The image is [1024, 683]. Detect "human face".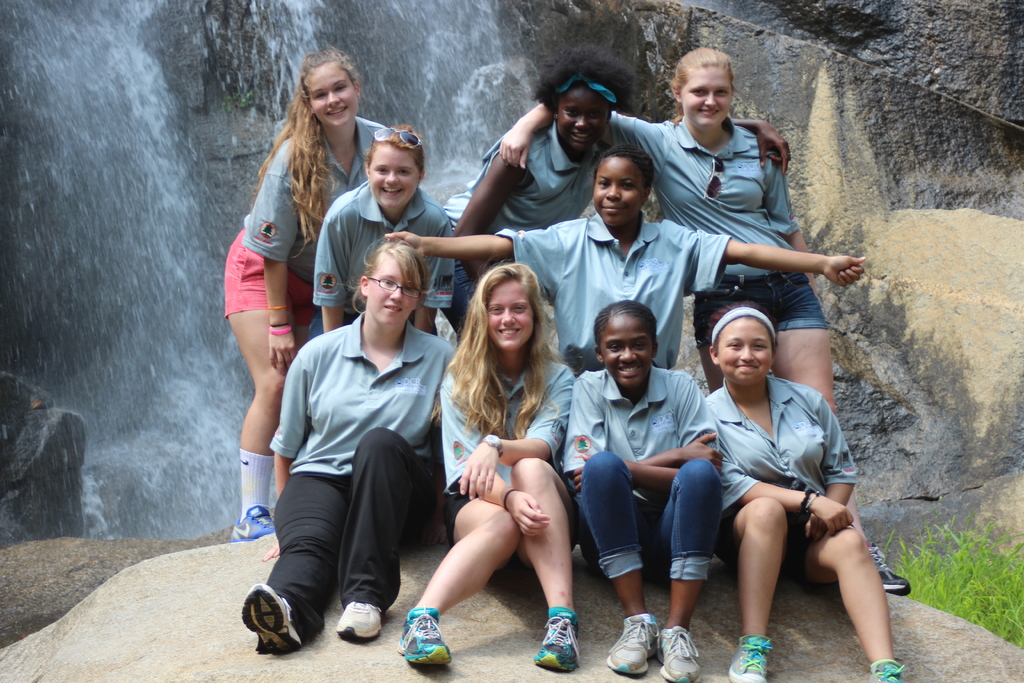
Detection: x1=311, y1=65, x2=356, y2=126.
